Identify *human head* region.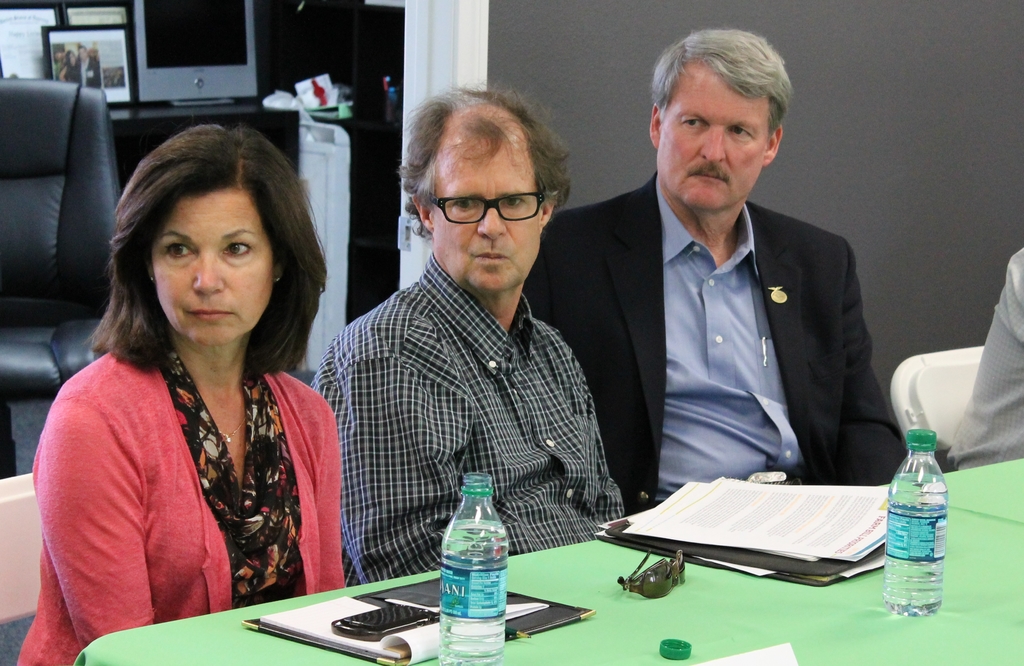
Region: locate(650, 33, 796, 215).
